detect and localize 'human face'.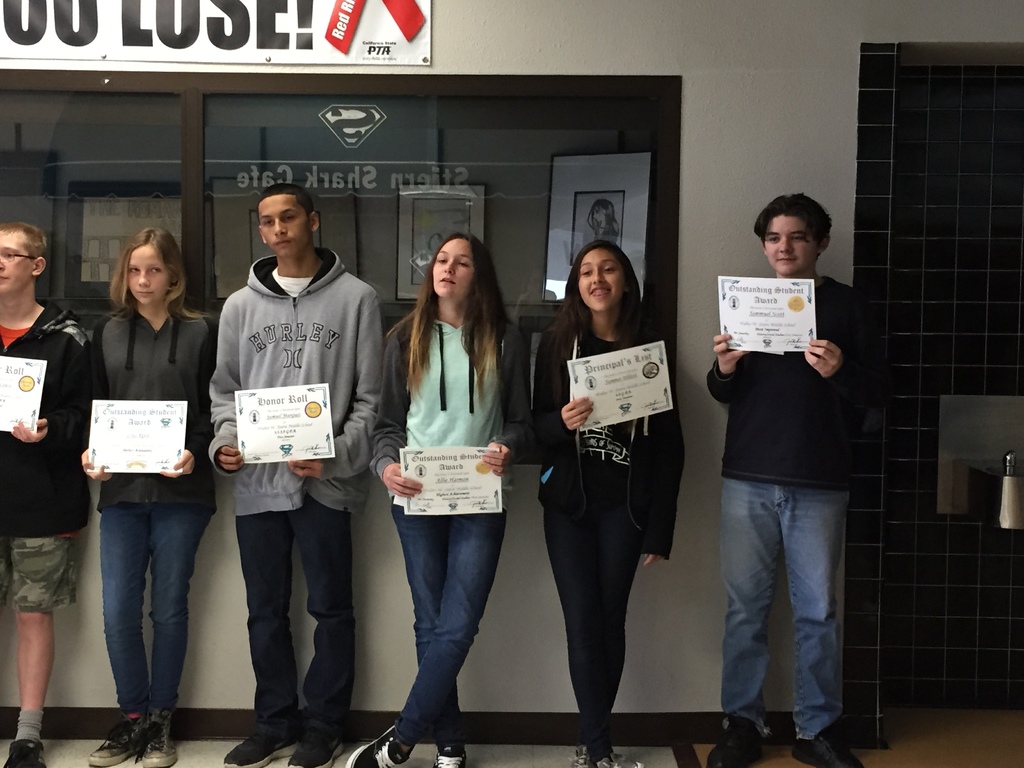
Localized at crop(129, 241, 172, 301).
